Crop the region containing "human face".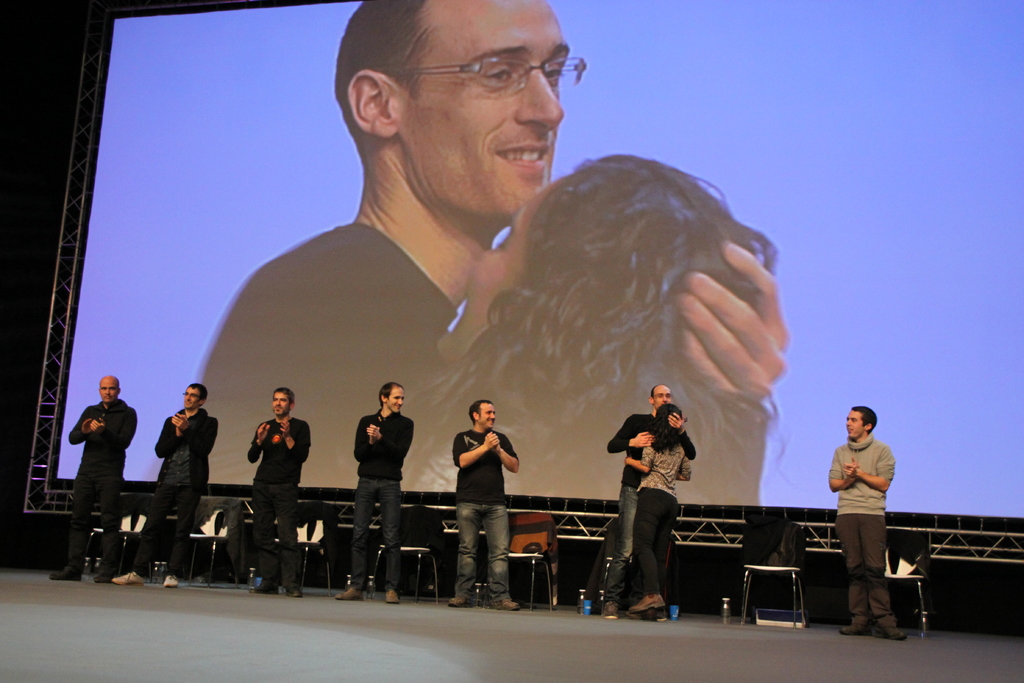
Crop region: 387/386/408/416.
